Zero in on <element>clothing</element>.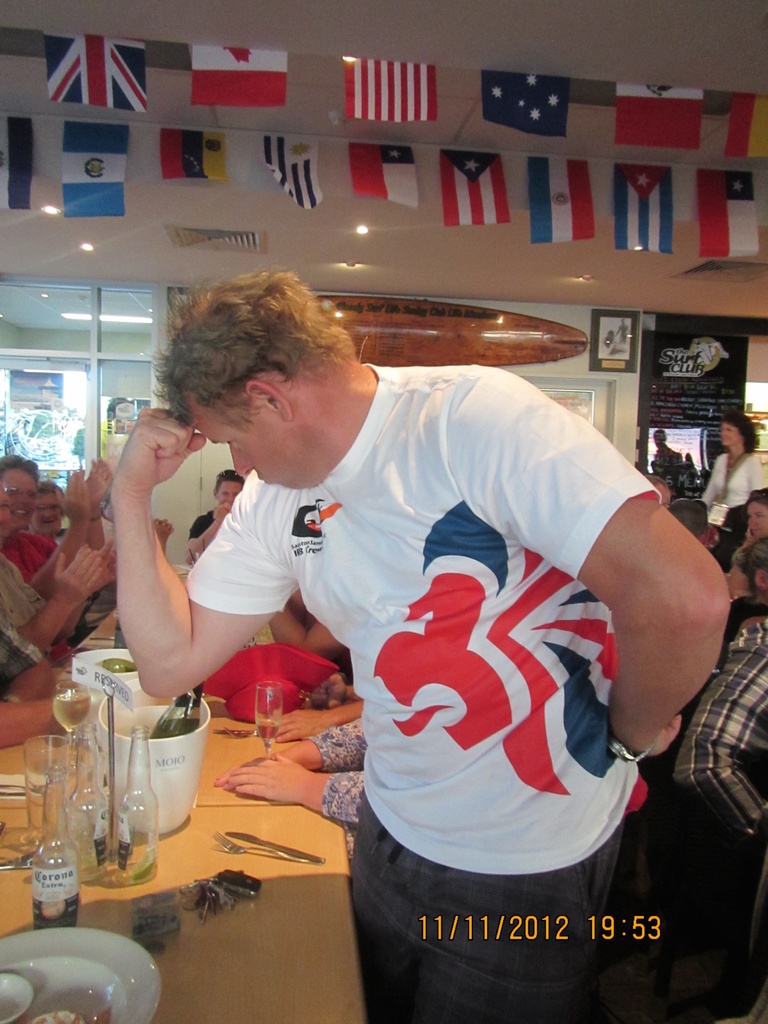
Zeroed in: (665,630,765,829).
